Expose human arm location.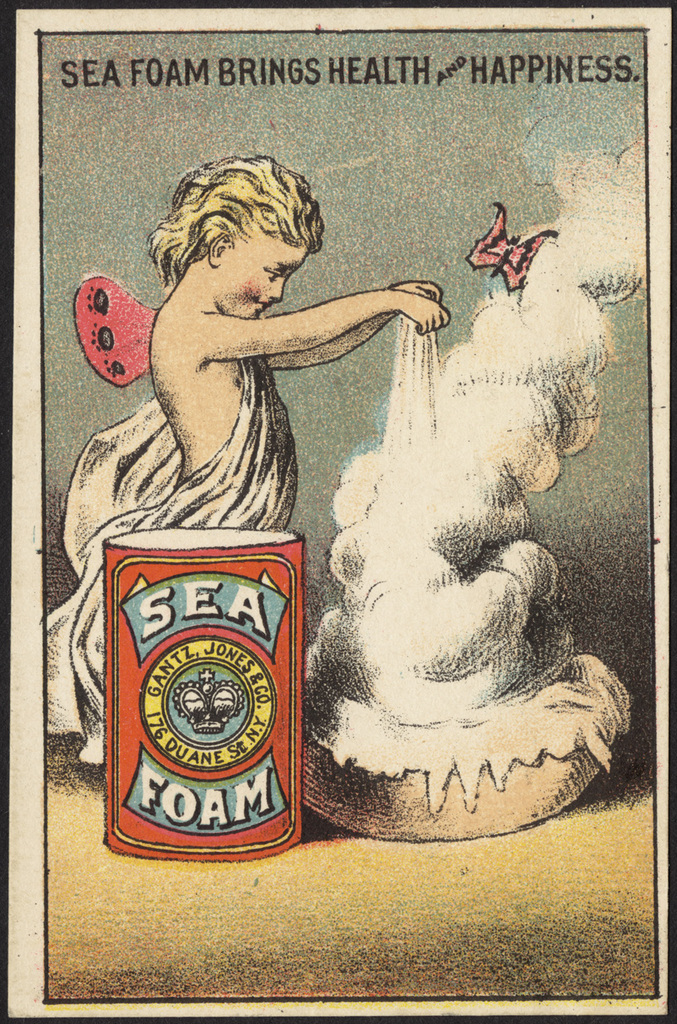
Exposed at detection(261, 271, 445, 373).
